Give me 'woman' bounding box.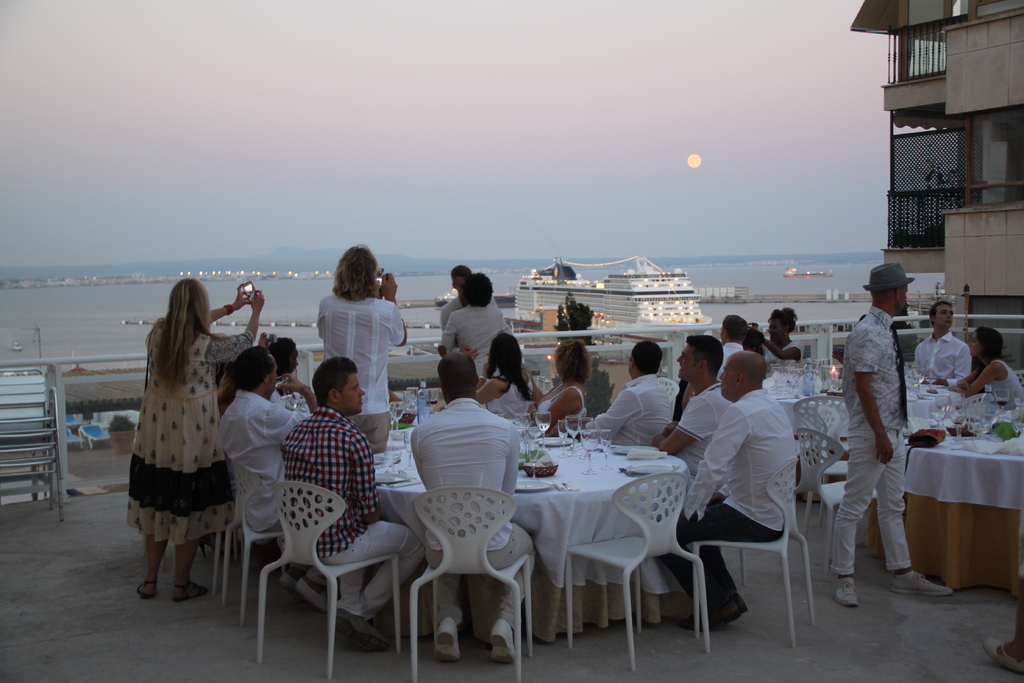
locate(116, 286, 250, 611).
